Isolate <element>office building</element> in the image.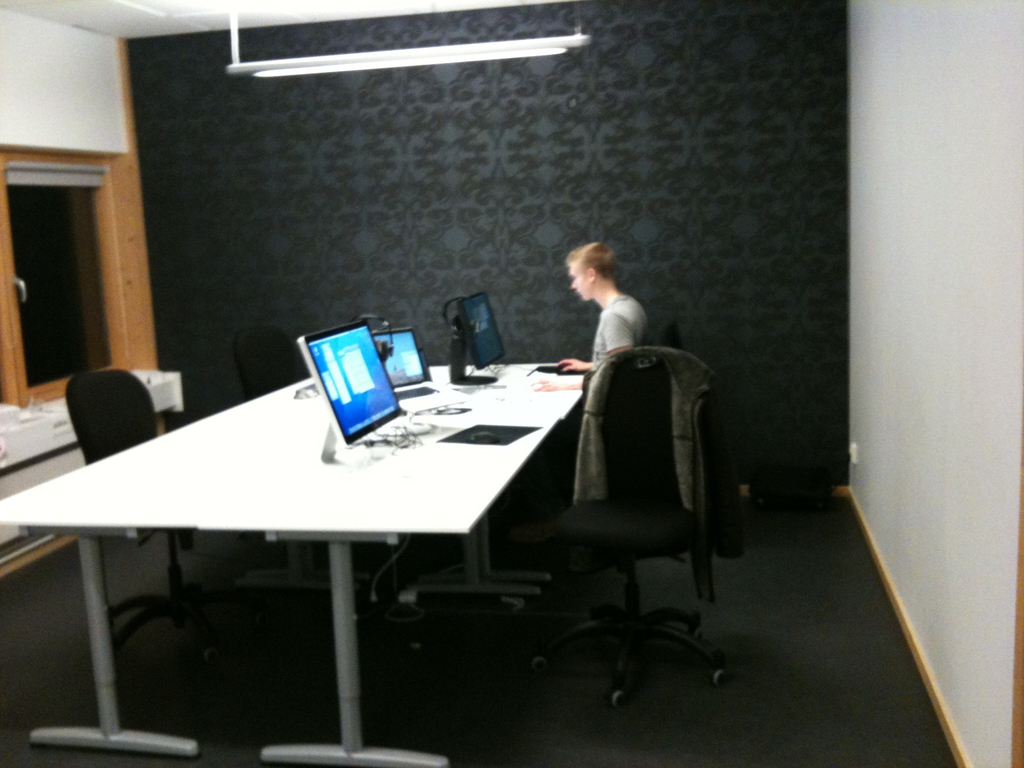
Isolated region: [0, 0, 1023, 767].
